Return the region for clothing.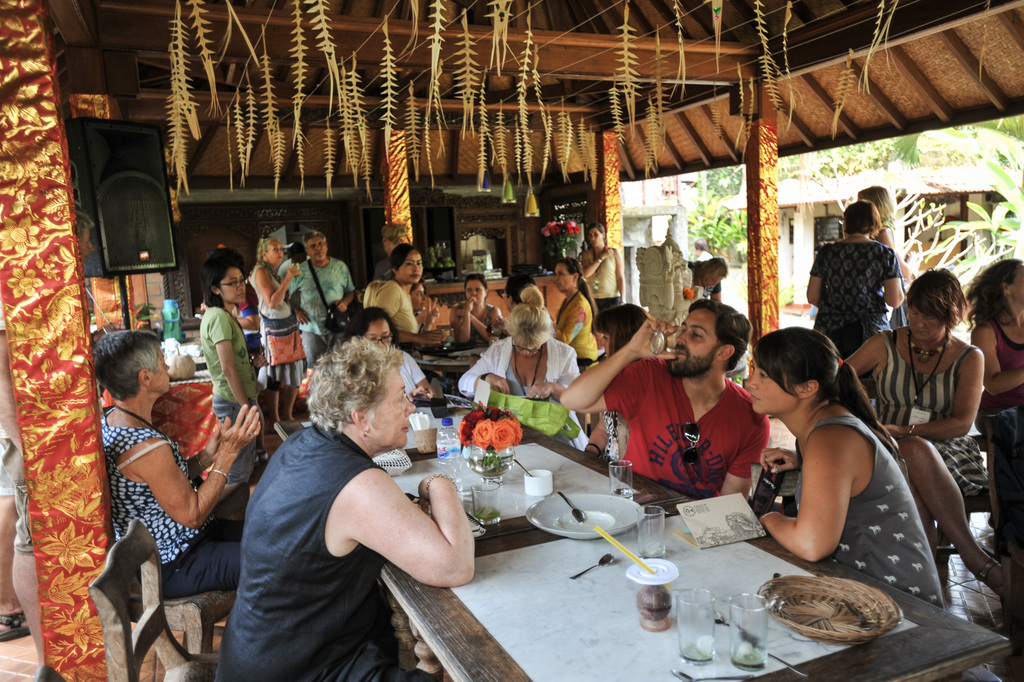
110,403,230,605.
